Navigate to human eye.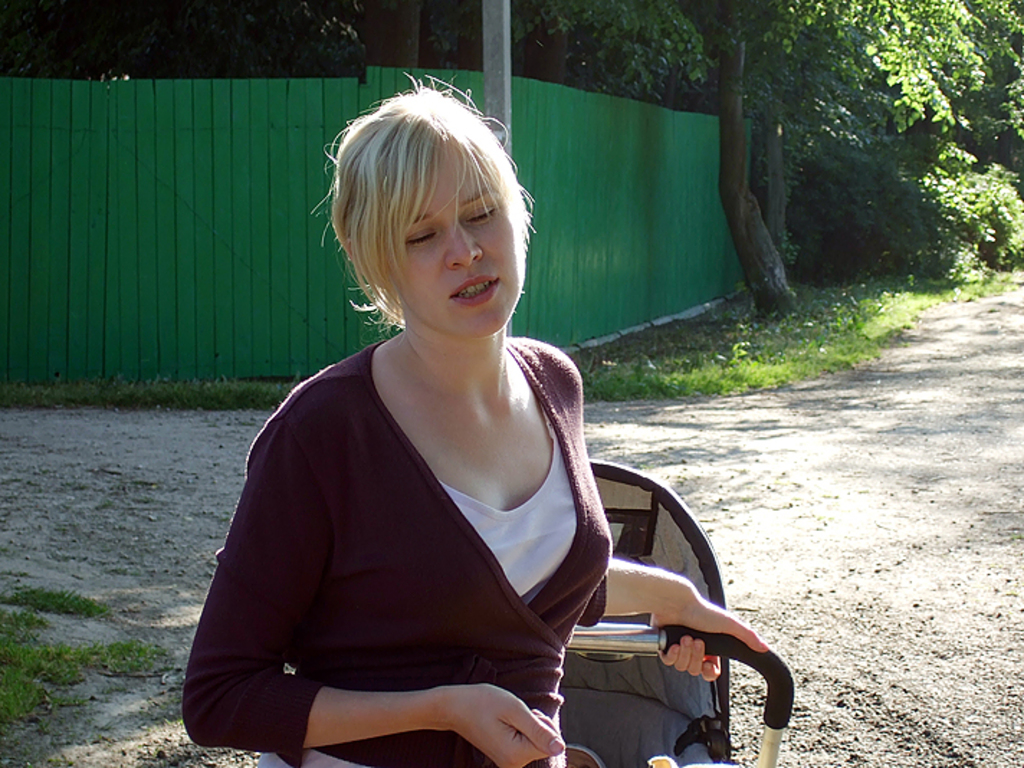
Navigation target: bbox=(465, 200, 502, 221).
